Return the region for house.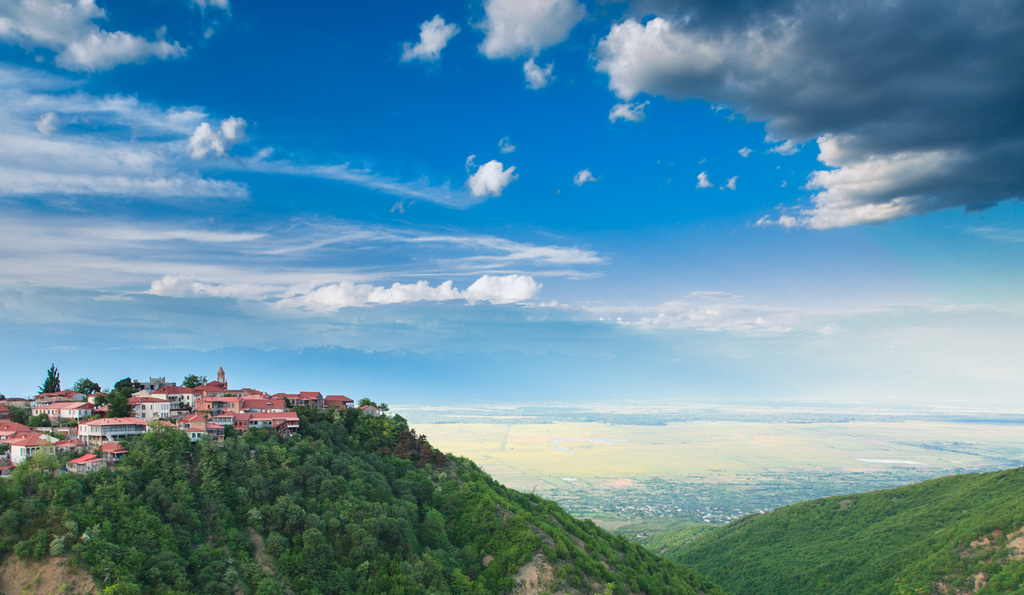
<bbox>223, 408, 301, 433</bbox>.
